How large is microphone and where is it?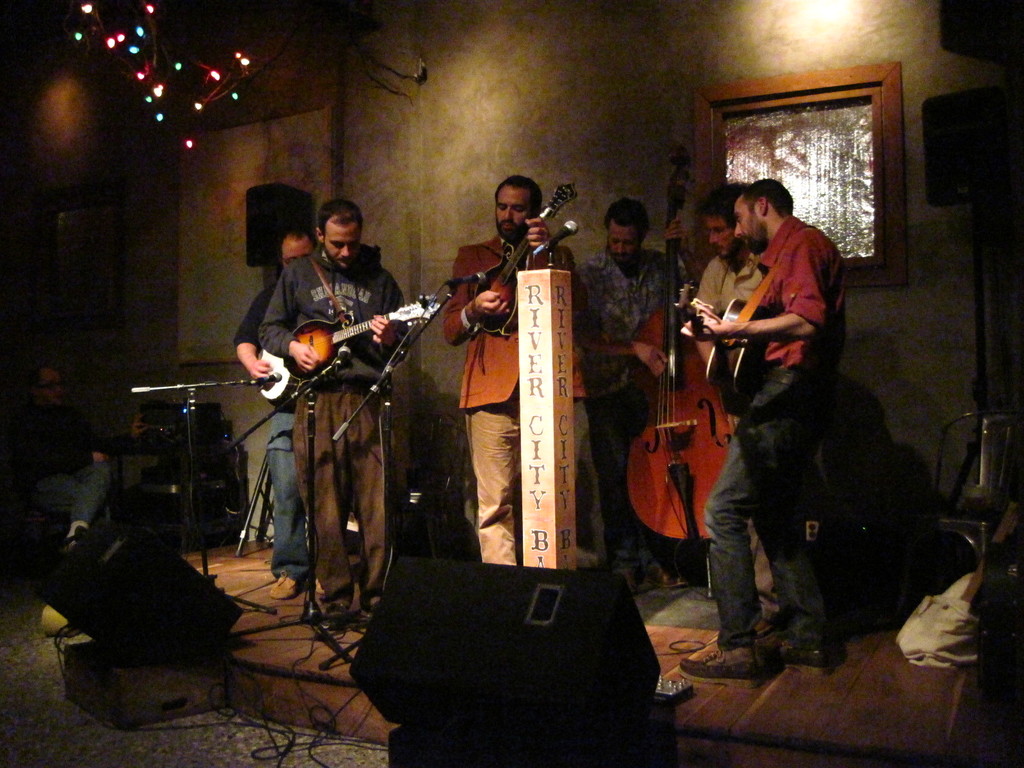
Bounding box: rect(337, 347, 351, 368).
